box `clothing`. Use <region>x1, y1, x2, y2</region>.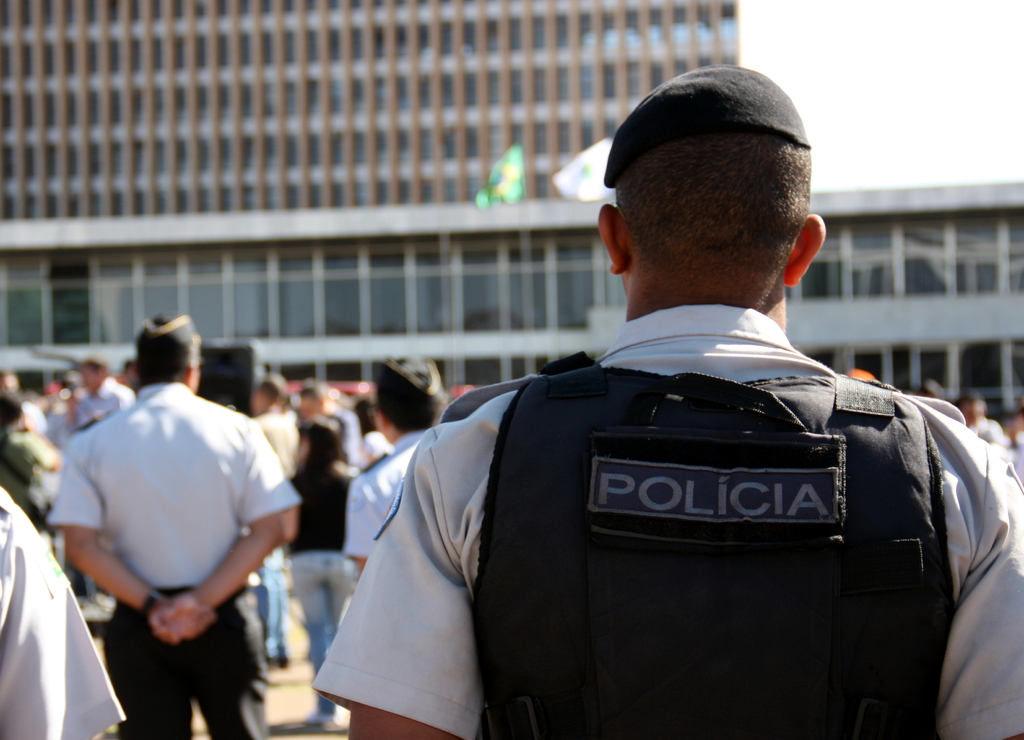
<region>247, 406, 306, 654</region>.
